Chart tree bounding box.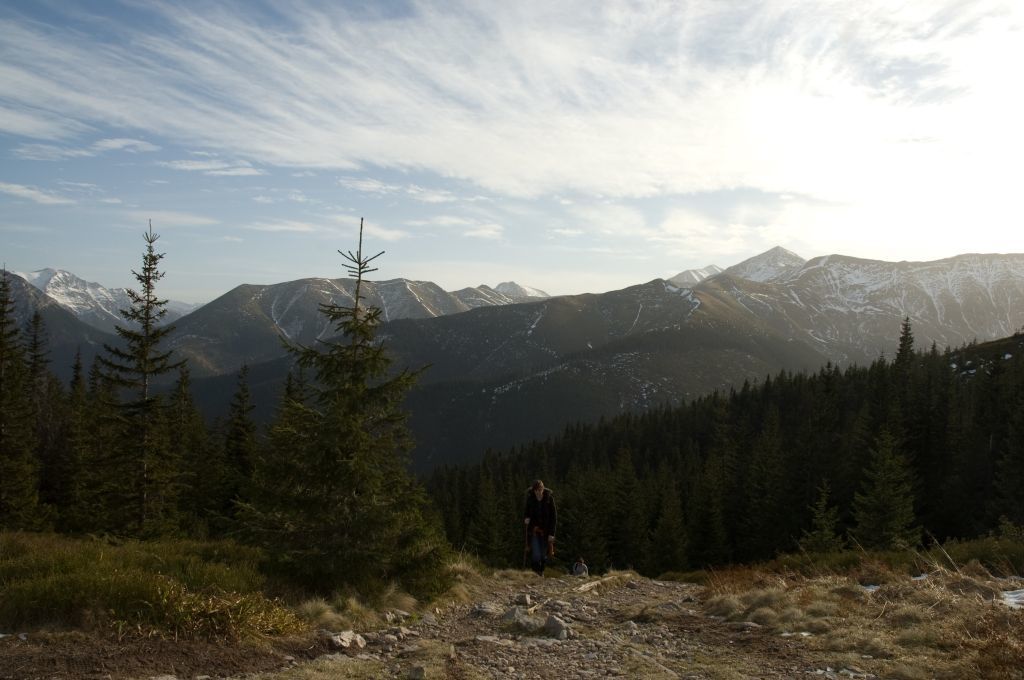
Charted: x1=45, y1=342, x2=125, y2=562.
